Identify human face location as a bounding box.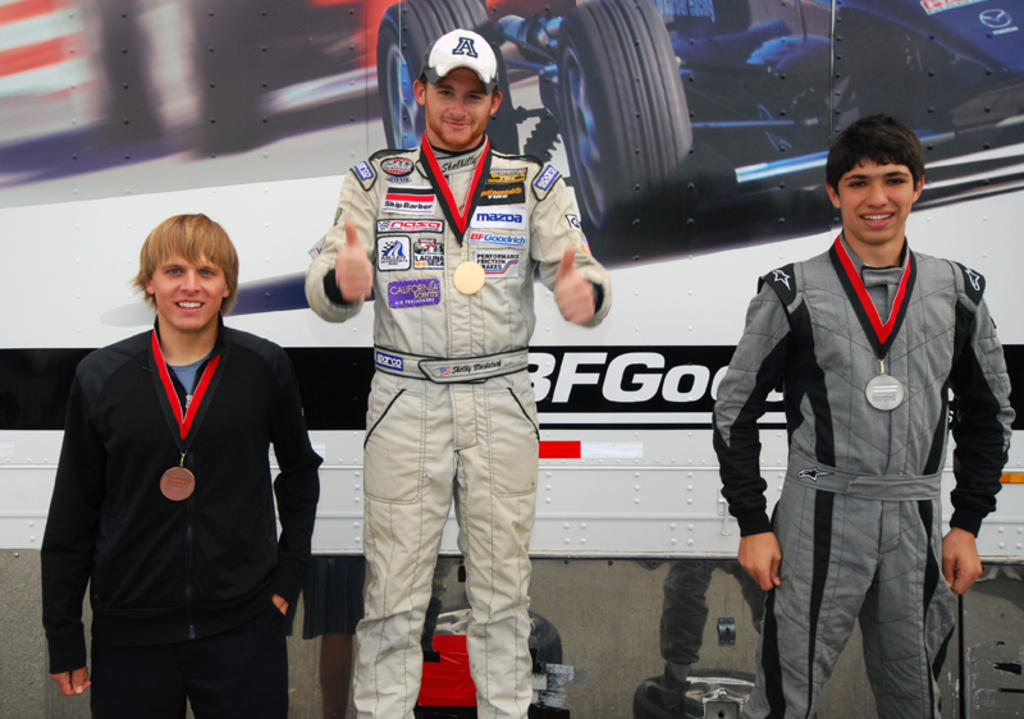
x1=430 y1=67 x2=490 y2=147.
